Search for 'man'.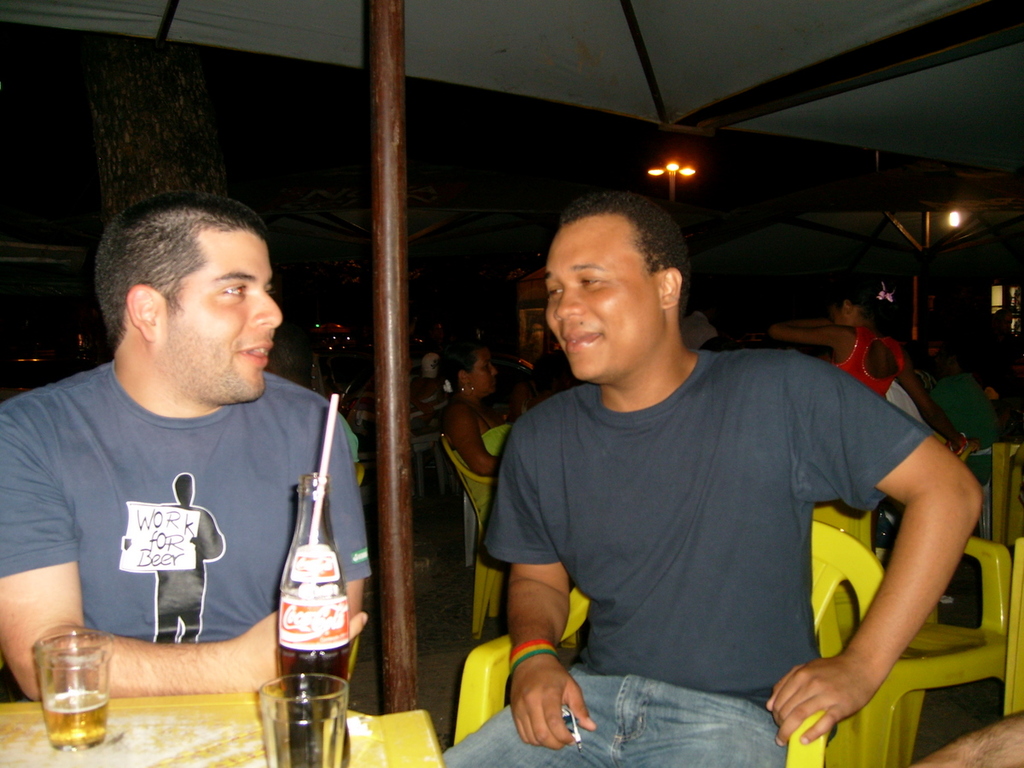
Found at 771:287:986:472.
